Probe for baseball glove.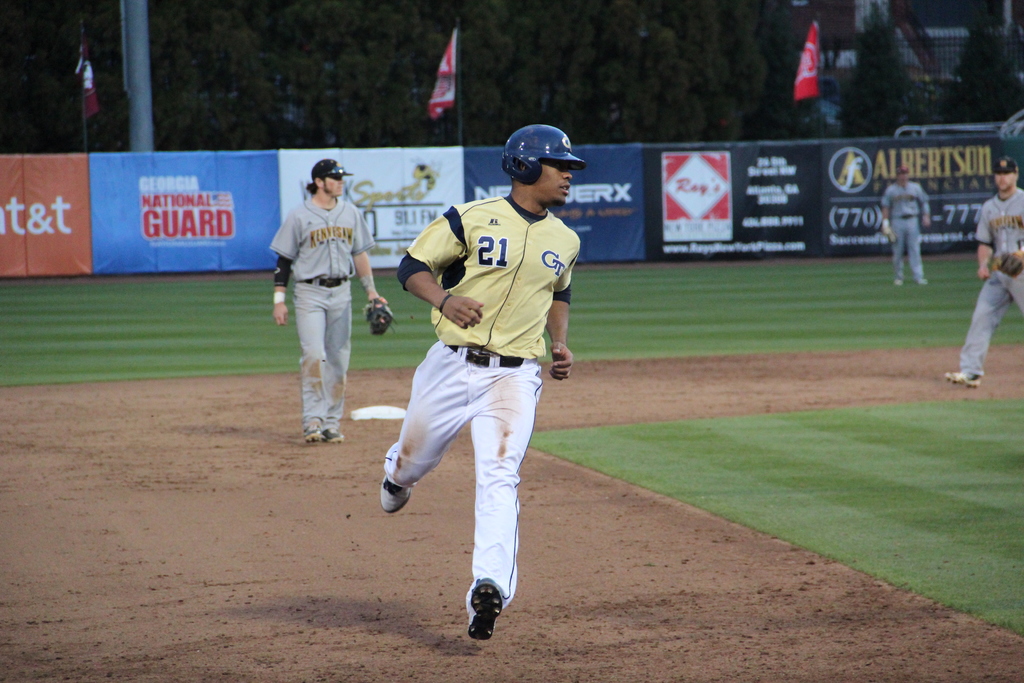
Probe result: bbox=[881, 217, 899, 236].
